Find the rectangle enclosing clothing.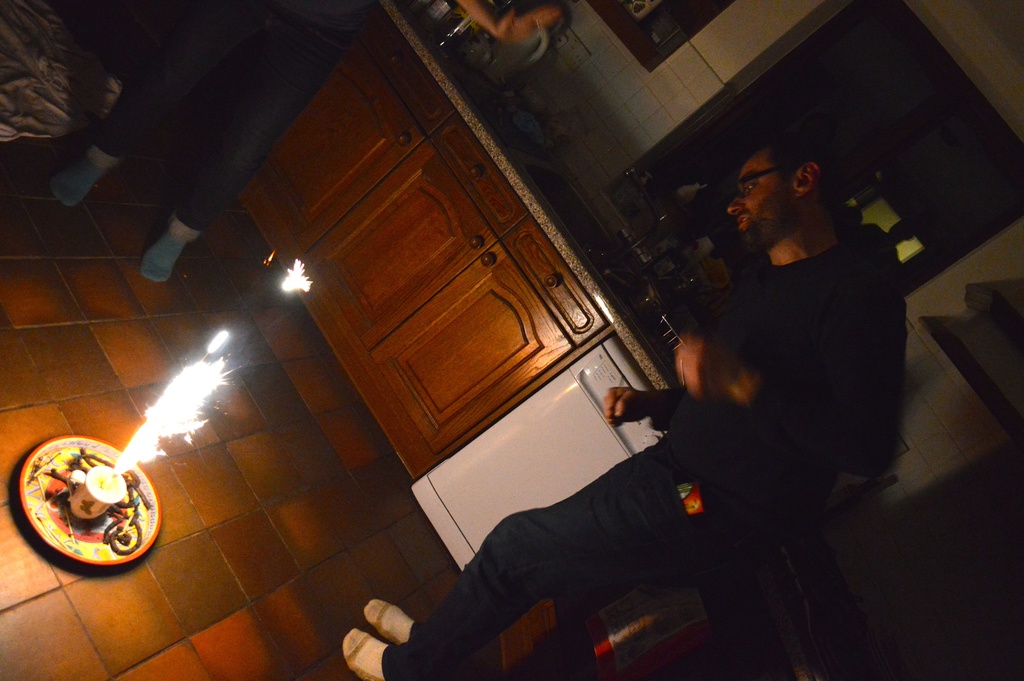
l=94, t=10, r=354, b=242.
